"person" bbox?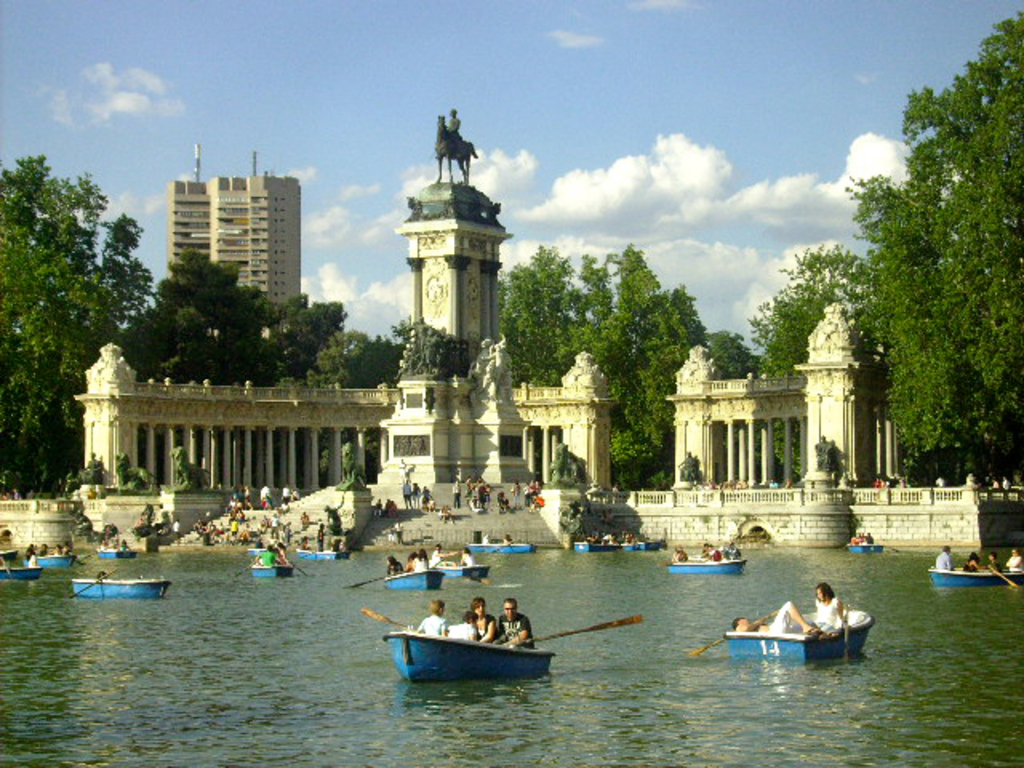
[1008, 544, 1022, 571]
